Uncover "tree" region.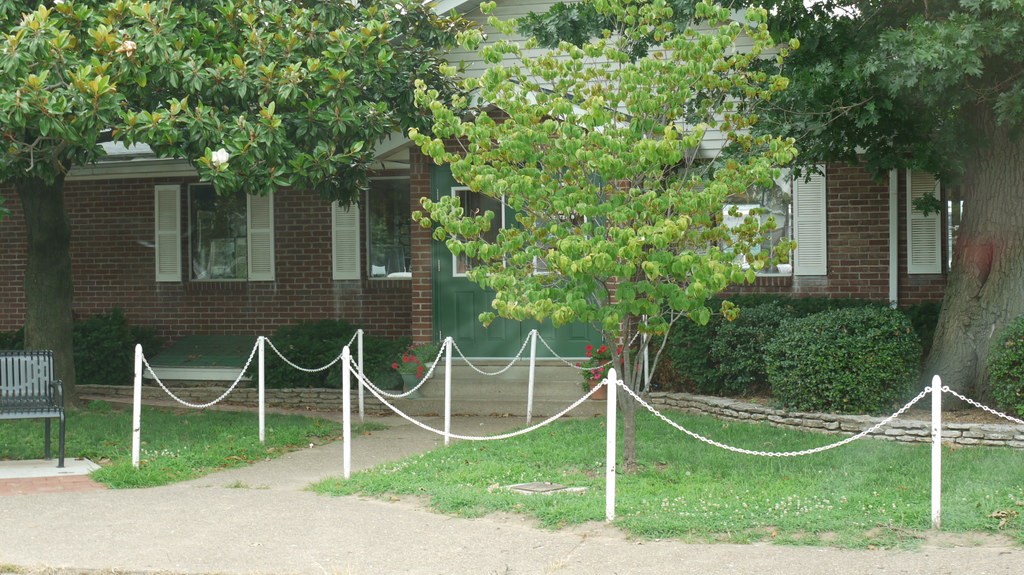
Uncovered: {"left": 0, "top": 0, "right": 452, "bottom": 411}.
